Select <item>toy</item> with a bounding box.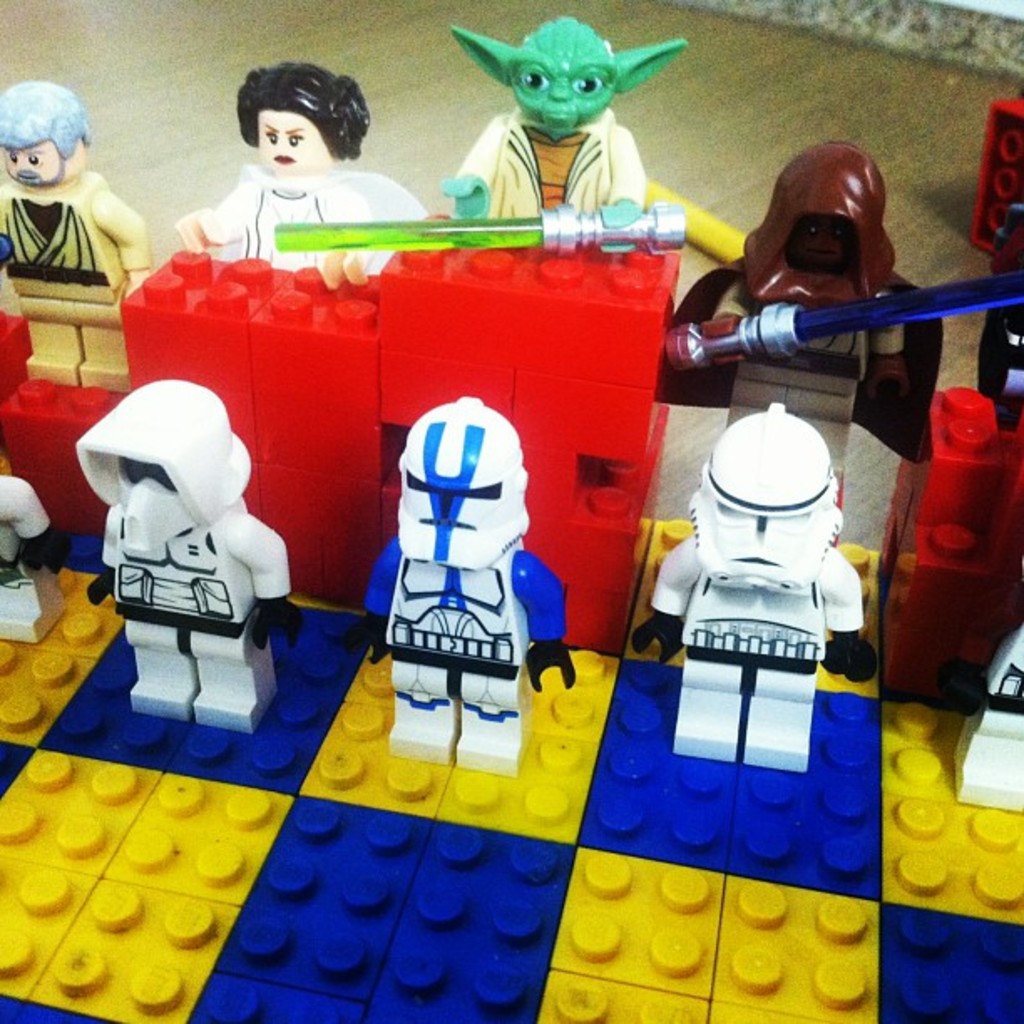
<bbox>167, 64, 418, 264</bbox>.
